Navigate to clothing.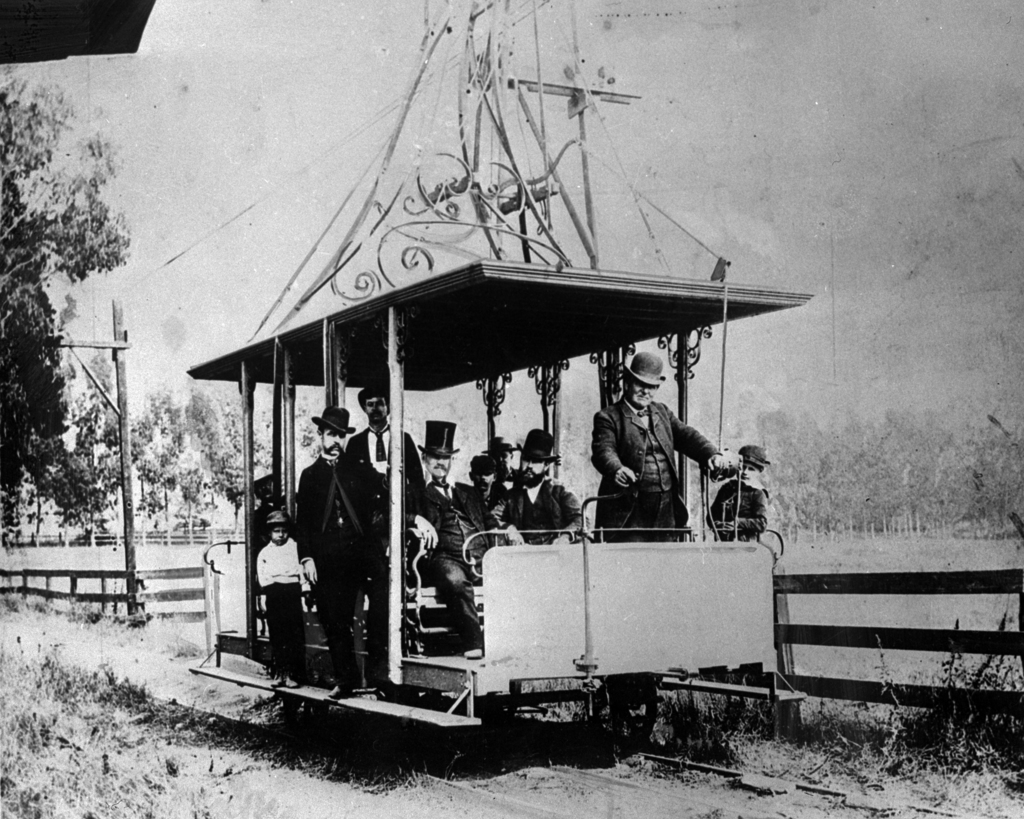
Navigation target: 573 367 721 545.
